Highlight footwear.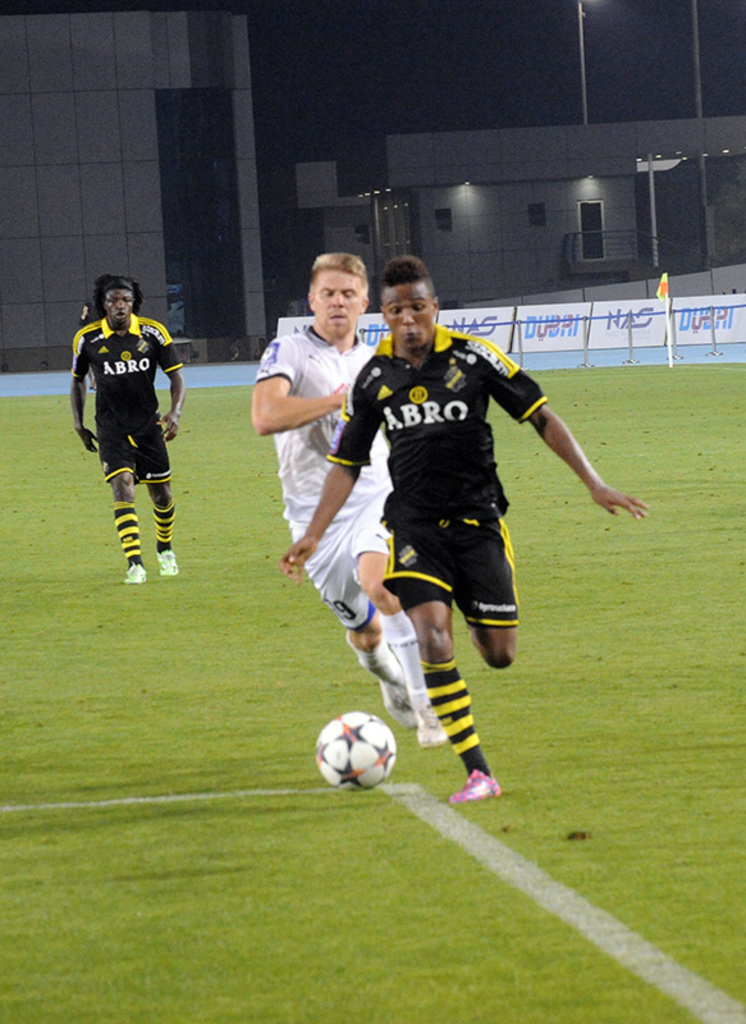
Highlighted region: l=445, t=764, r=502, b=805.
